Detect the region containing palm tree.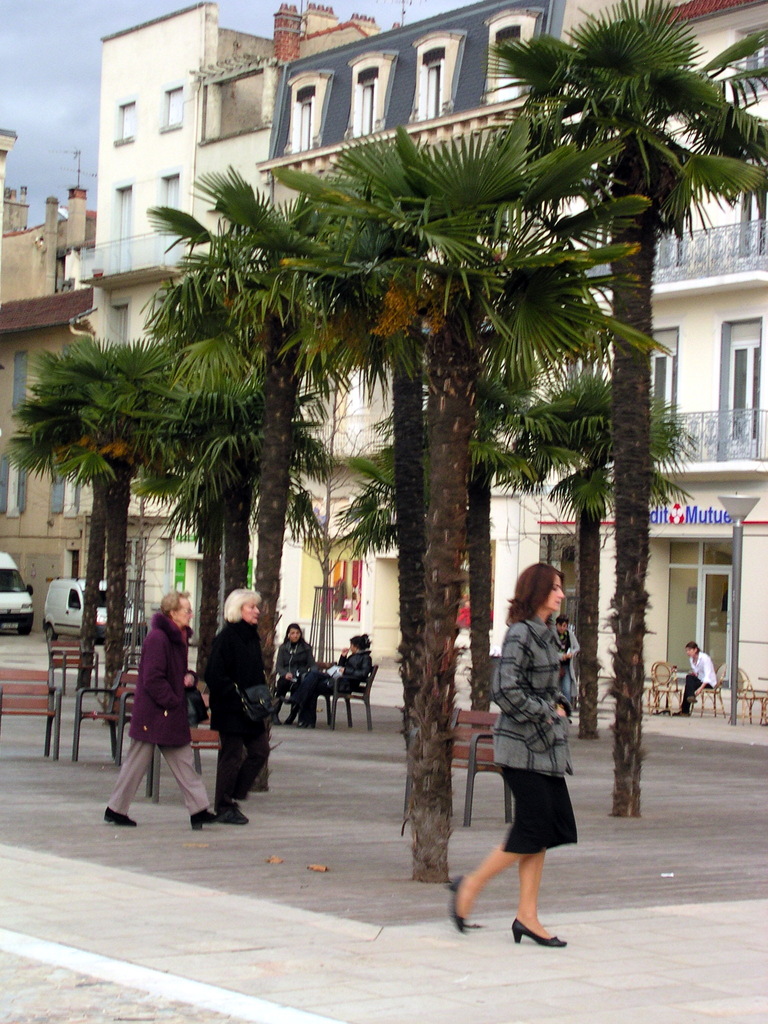
bbox(461, 152, 577, 762).
